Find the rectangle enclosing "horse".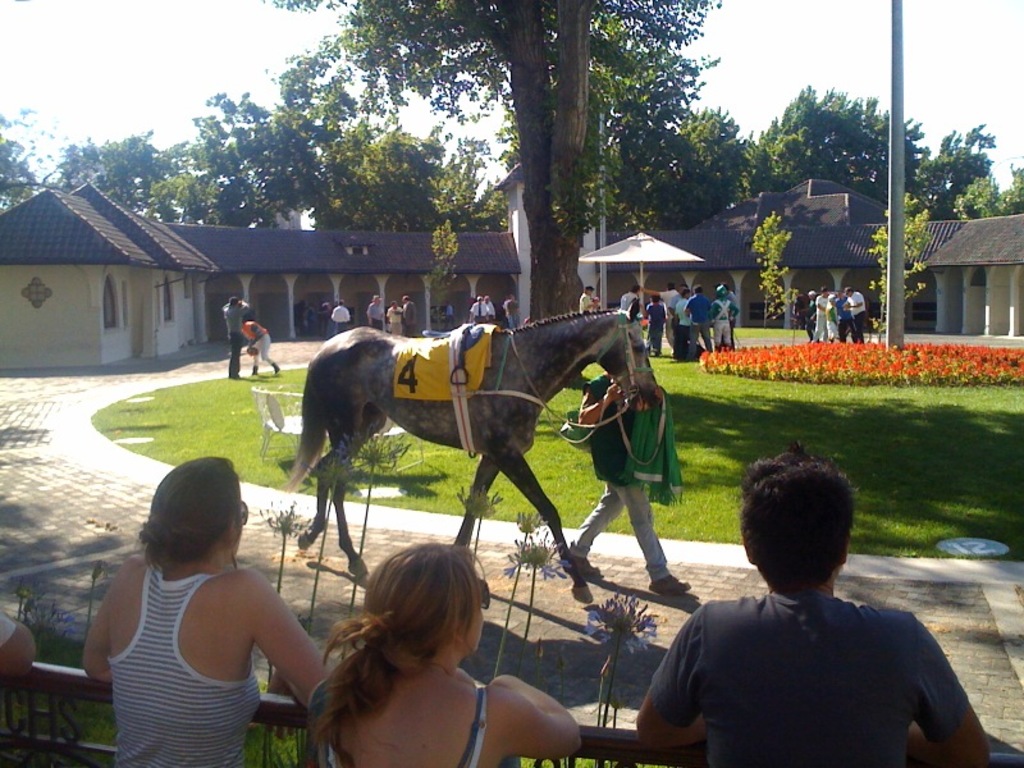
box=[283, 292, 667, 607].
